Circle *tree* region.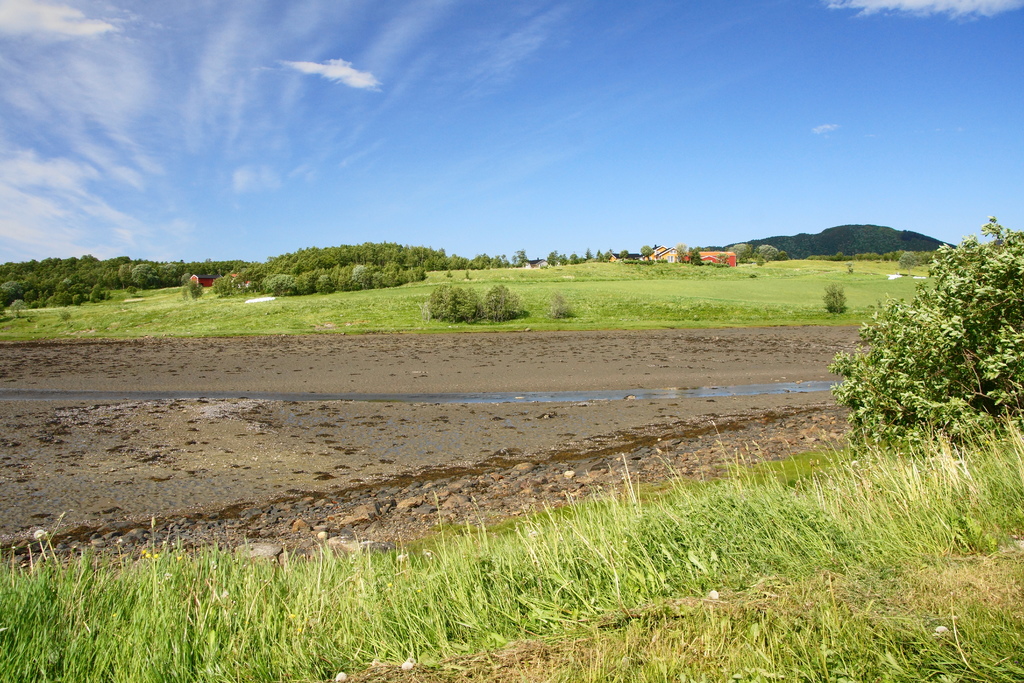
Region: <region>567, 250, 583, 264</region>.
